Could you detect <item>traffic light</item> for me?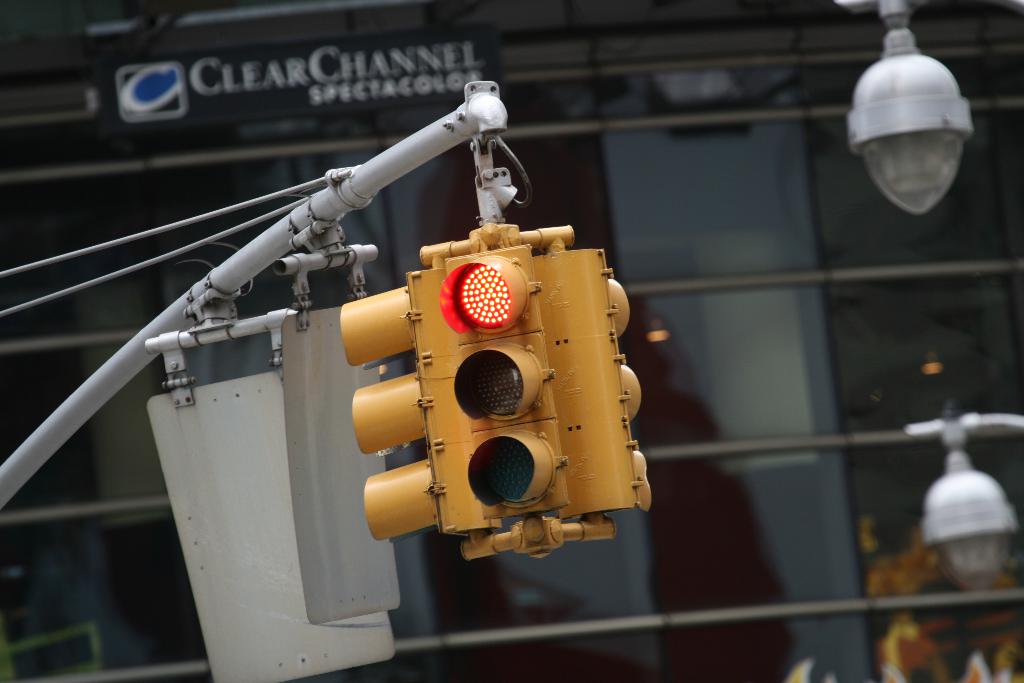
Detection result: bbox(339, 219, 654, 559).
